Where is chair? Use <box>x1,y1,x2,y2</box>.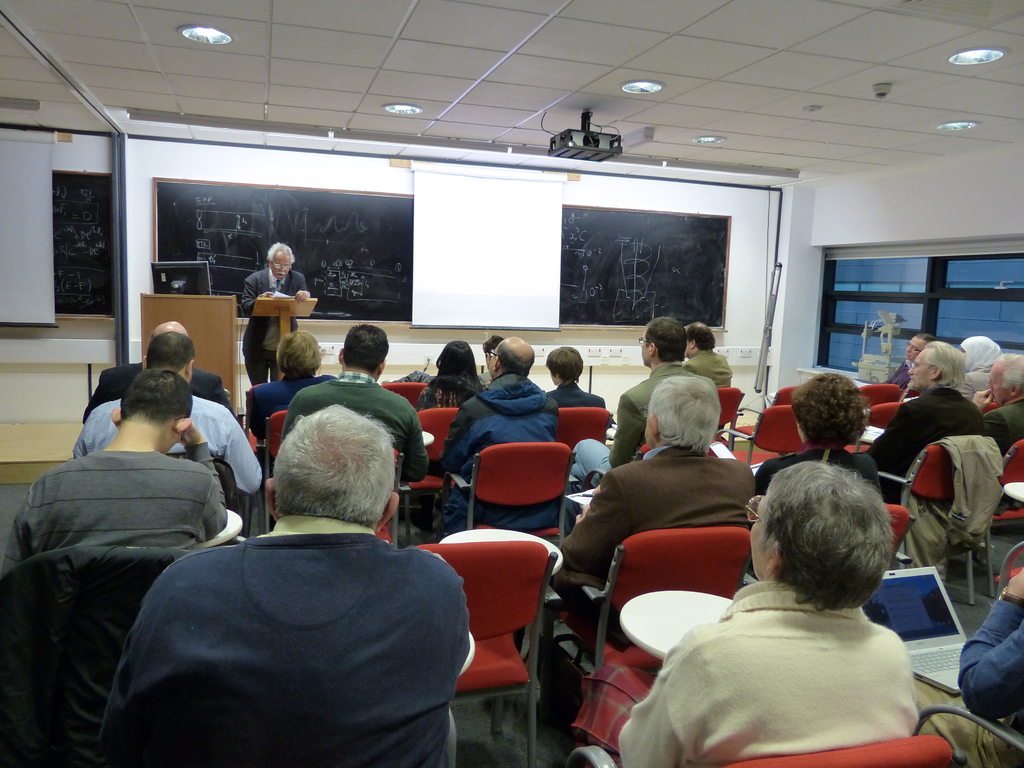
<box>911,703,1023,767</box>.
